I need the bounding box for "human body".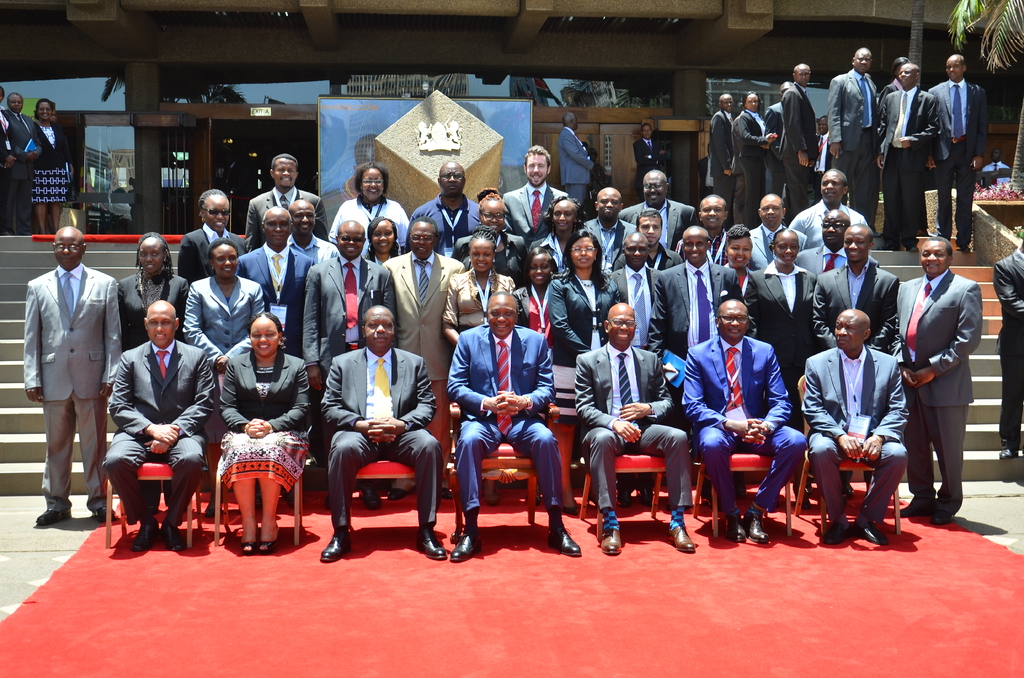
Here it is: 6, 108, 37, 191.
